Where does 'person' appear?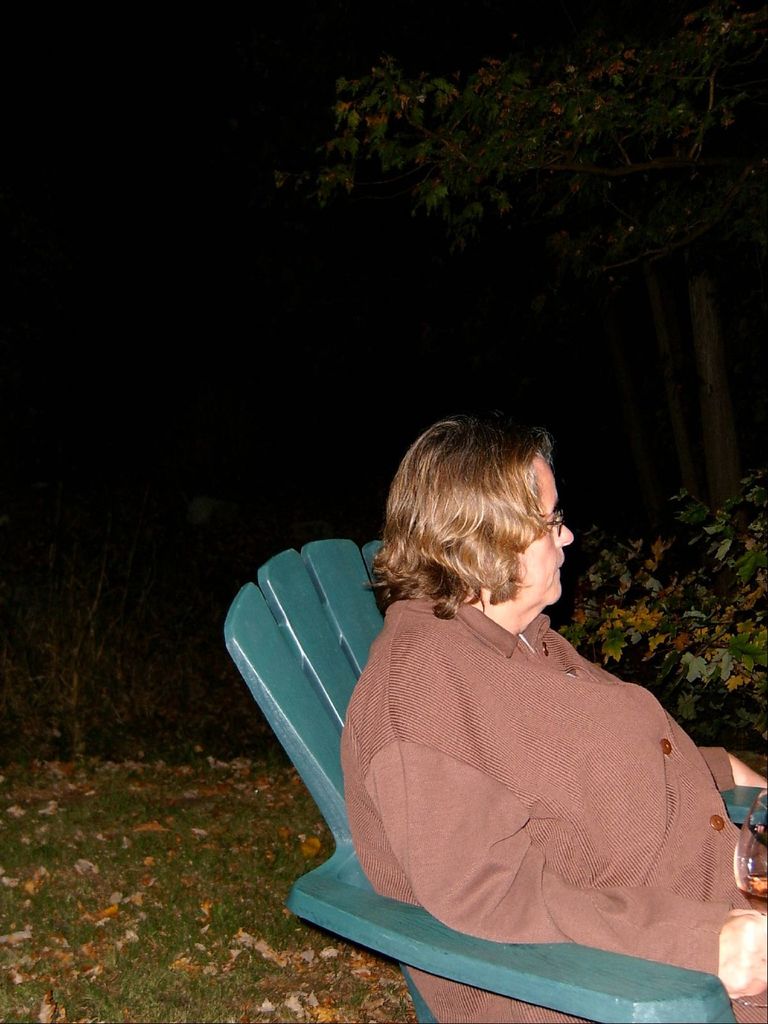
Appears at locate(324, 413, 724, 998).
